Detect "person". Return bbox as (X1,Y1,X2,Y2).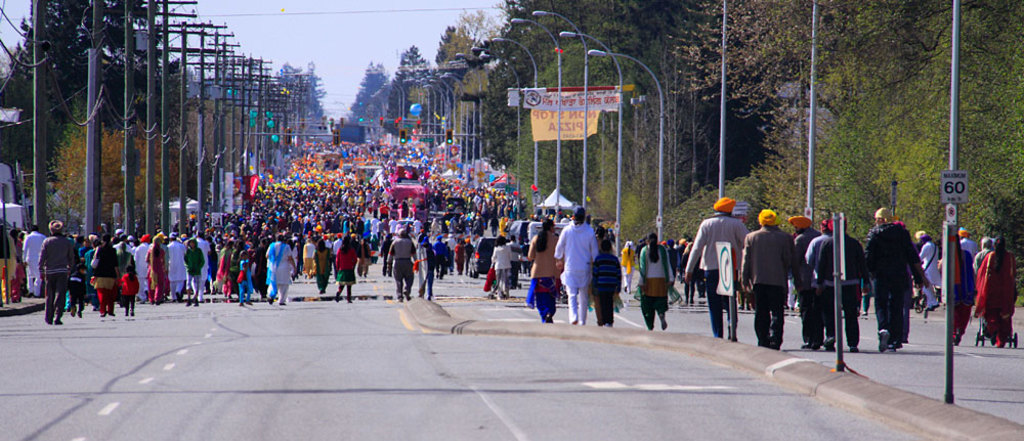
(635,228,677,333).
